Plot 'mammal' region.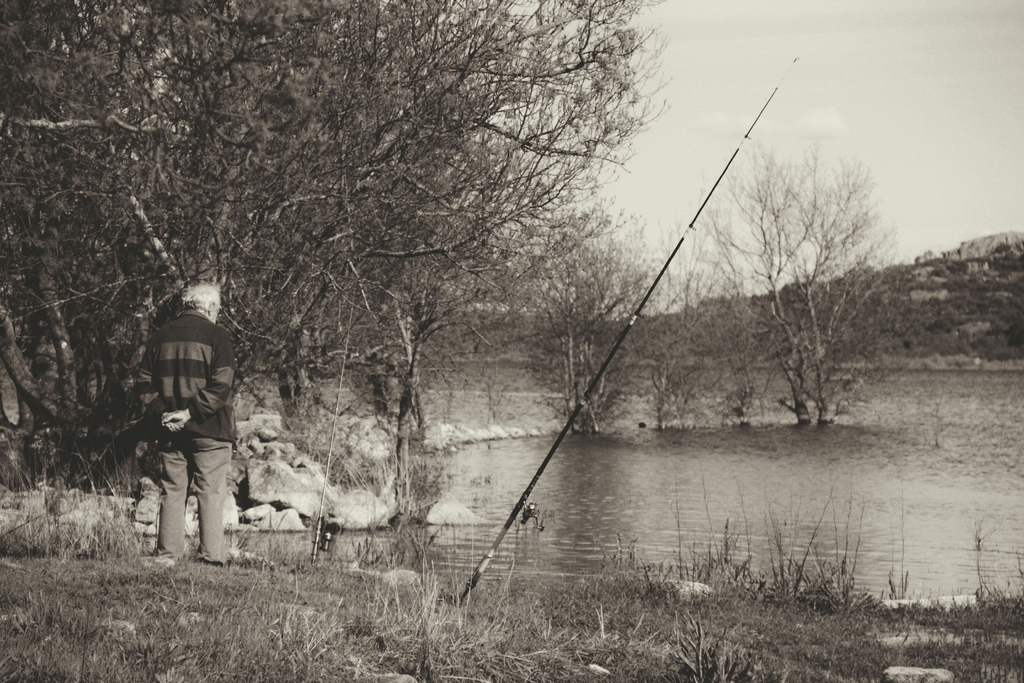
Plotted at 367 358 404 436.
